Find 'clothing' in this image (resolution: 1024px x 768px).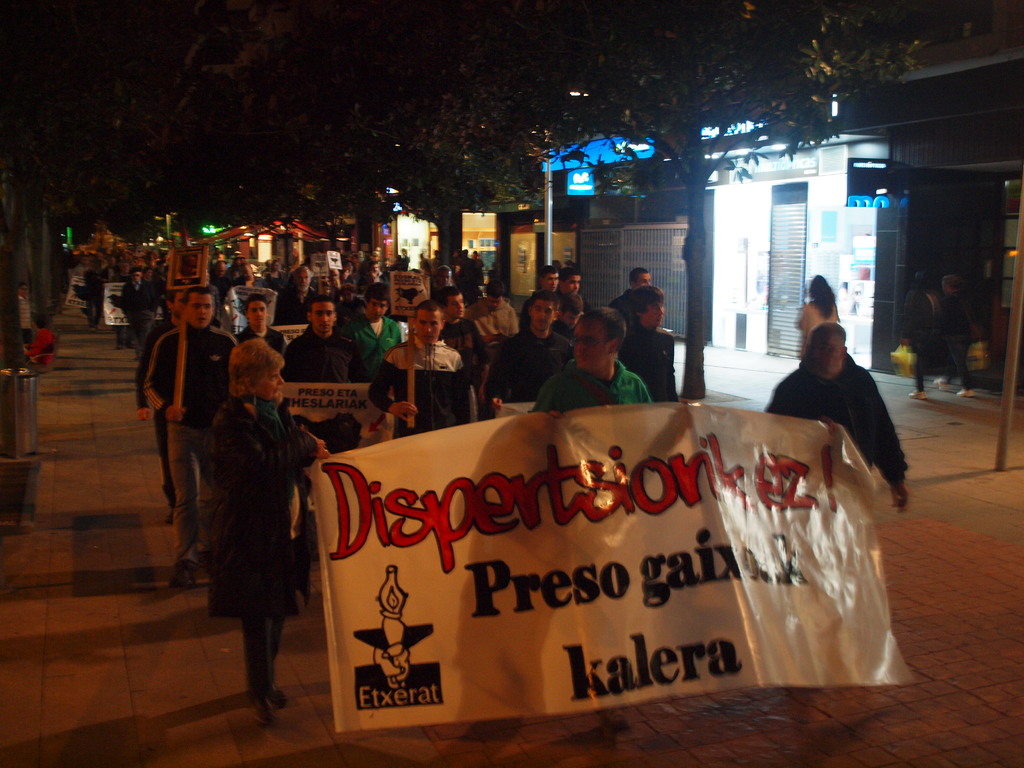
(238, 315, 287, 361).
